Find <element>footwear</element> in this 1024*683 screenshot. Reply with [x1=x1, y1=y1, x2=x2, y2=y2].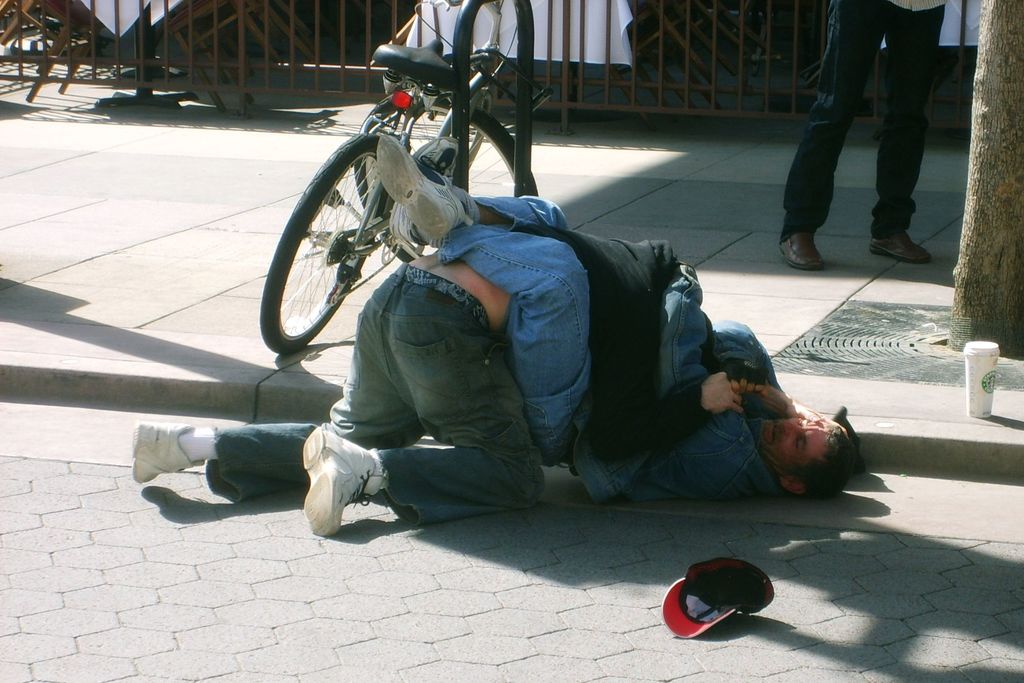
[x1=870, y1=229, x2=934, y2=265].
